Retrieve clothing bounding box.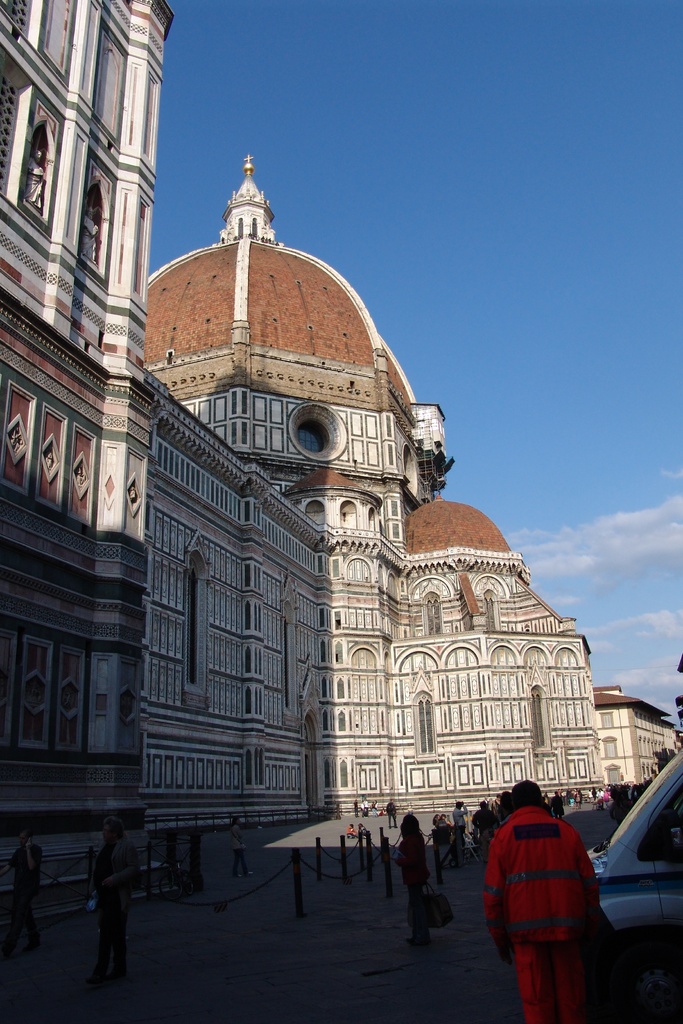
Bounding box: (x1=93, y1=846, x2=138, y2=972).
